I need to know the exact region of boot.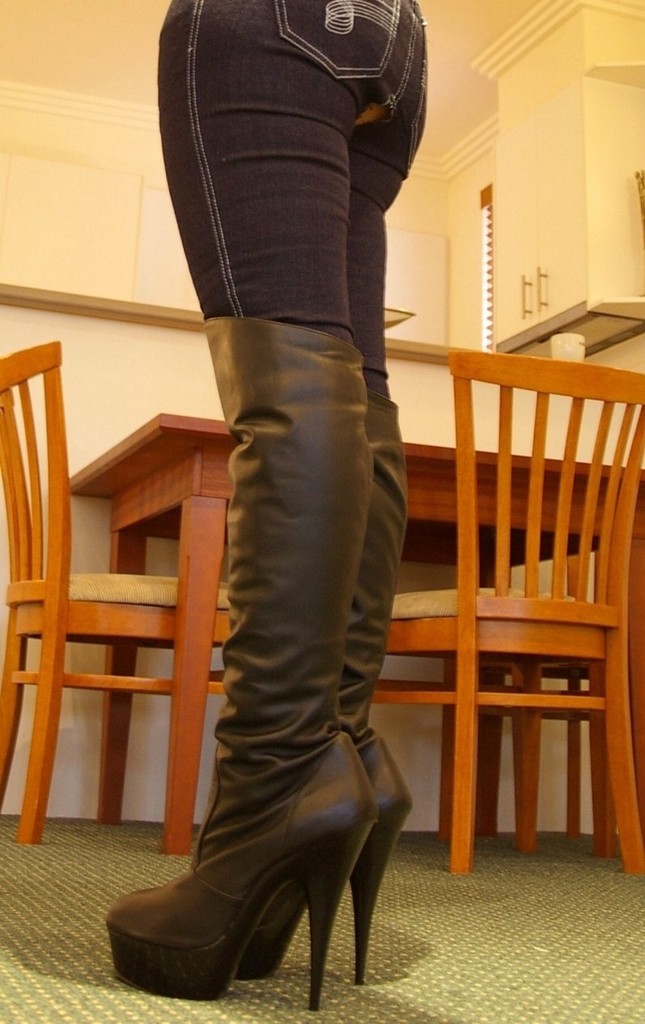
Region: 105, 315, 384, 1014.
